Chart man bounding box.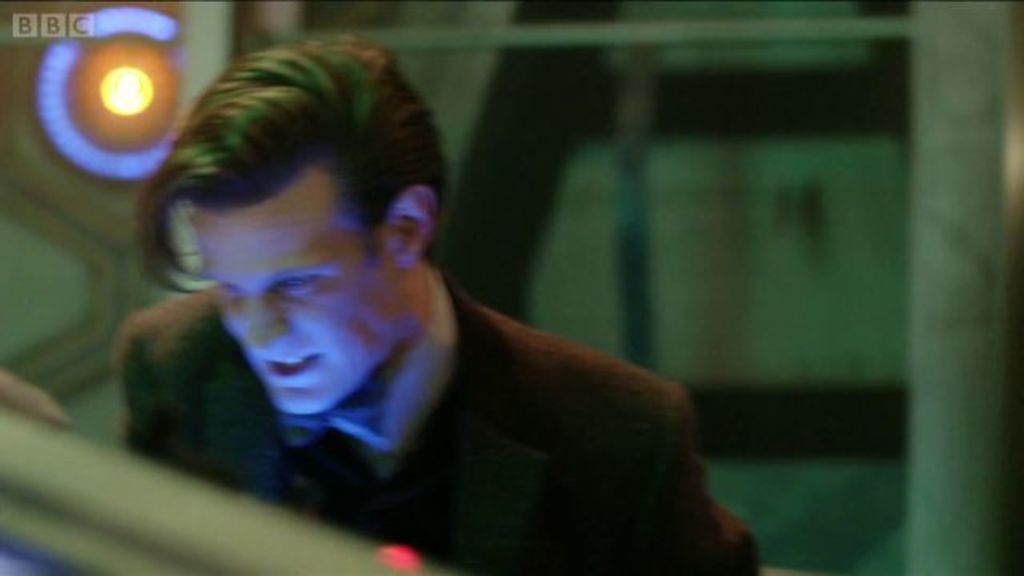
Charted: 101,56,730,570.
